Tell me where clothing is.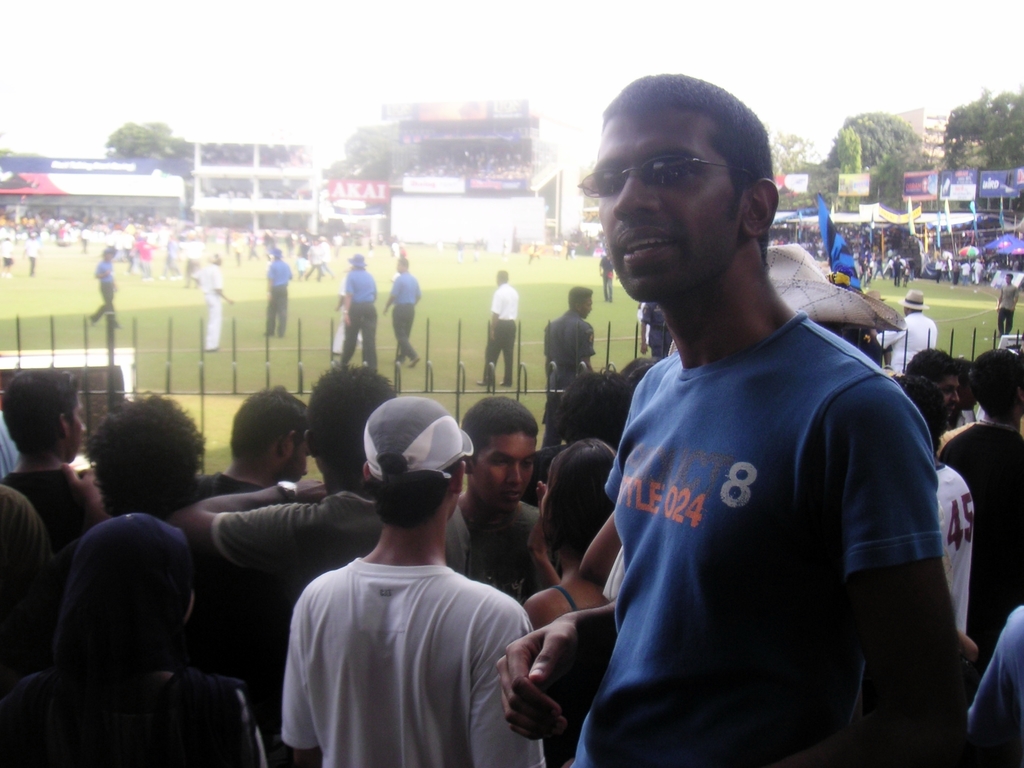
clothing is at crop(0, 503, 275, 767).
